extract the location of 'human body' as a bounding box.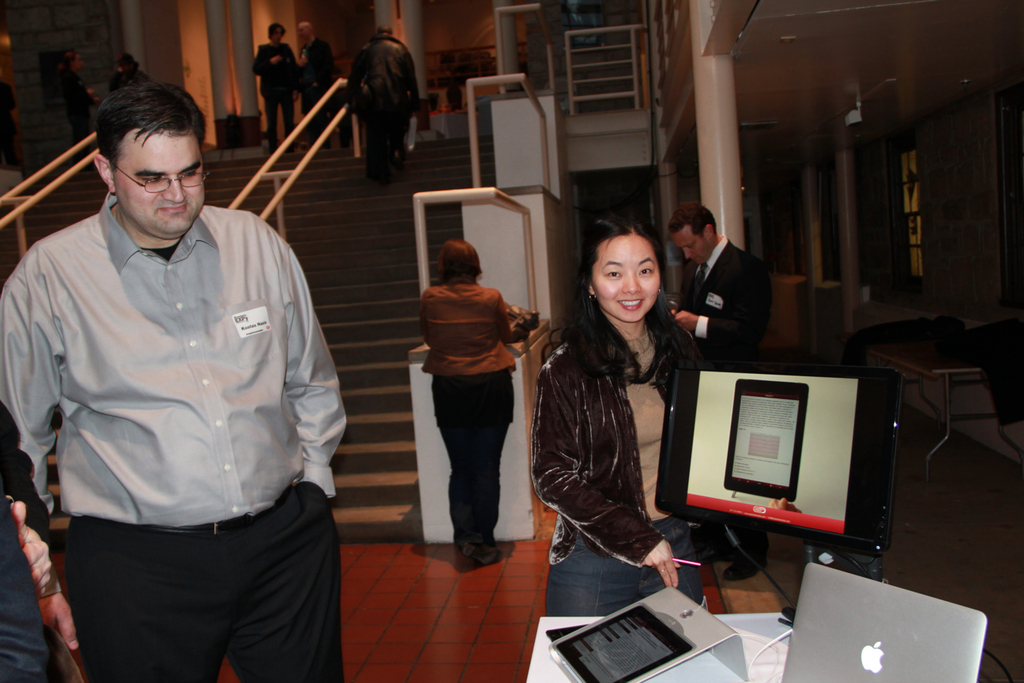
select_region(62, 48, 90, 138).
